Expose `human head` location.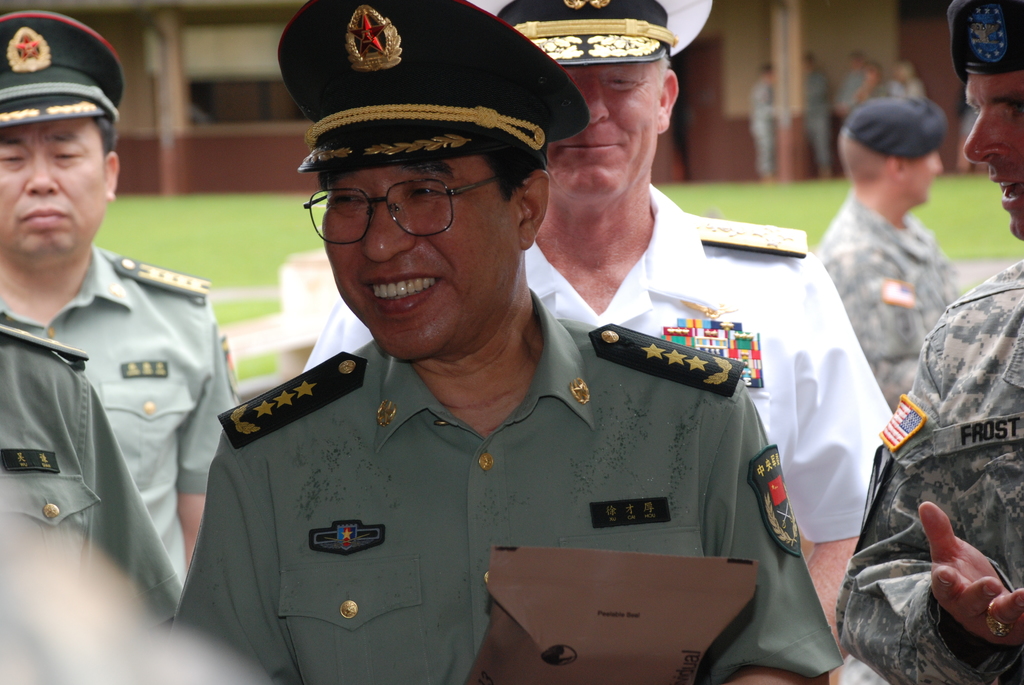
Exposed at region(835, 96, 944, 205).
